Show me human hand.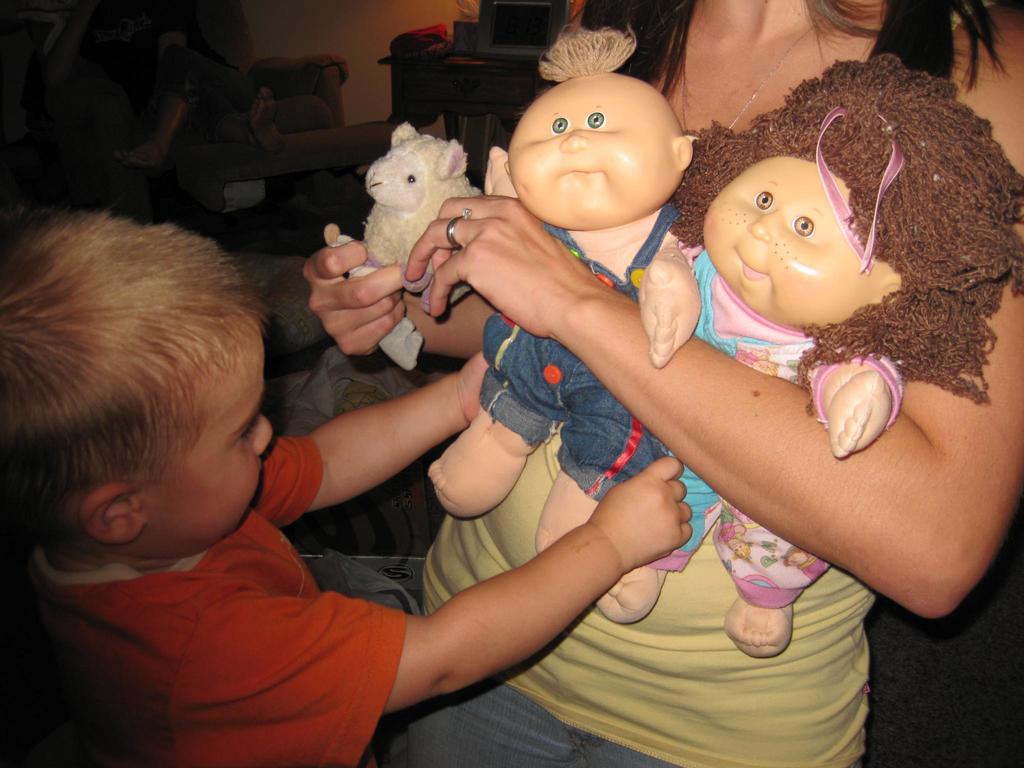
human hand is here: {"left": 591, "top": 454, "right": 695, "bottom": 568}.
